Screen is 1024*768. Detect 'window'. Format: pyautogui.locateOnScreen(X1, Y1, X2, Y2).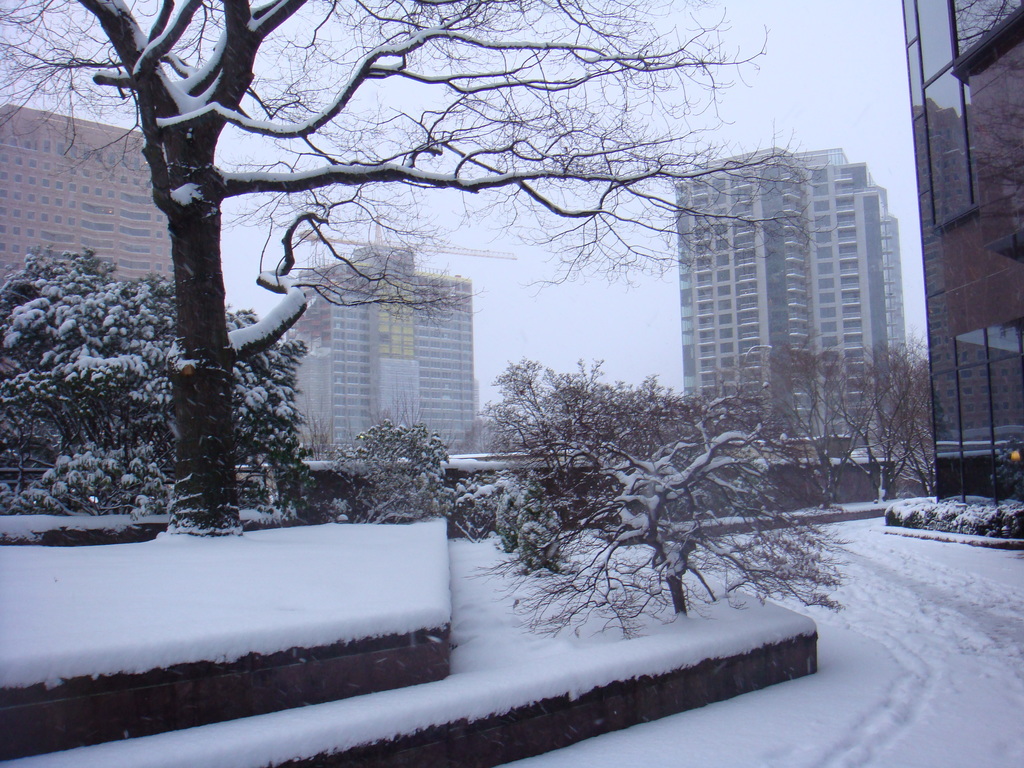
pyautogui.locateOnScreen(841, 275, 861, 284).
